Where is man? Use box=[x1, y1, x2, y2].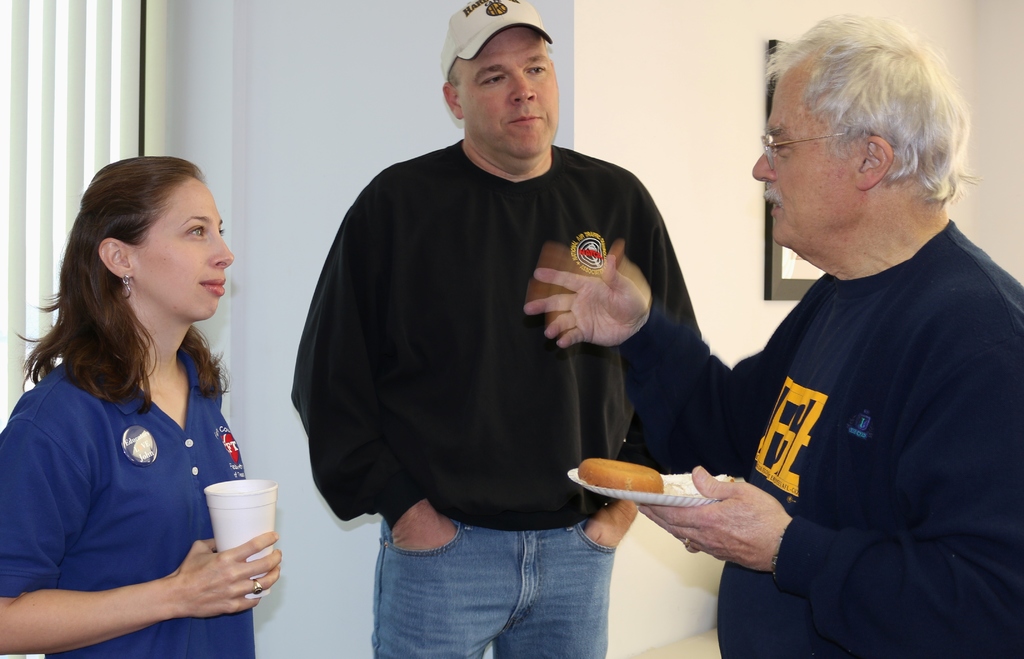
box=[524, 14, 1023, 658].
